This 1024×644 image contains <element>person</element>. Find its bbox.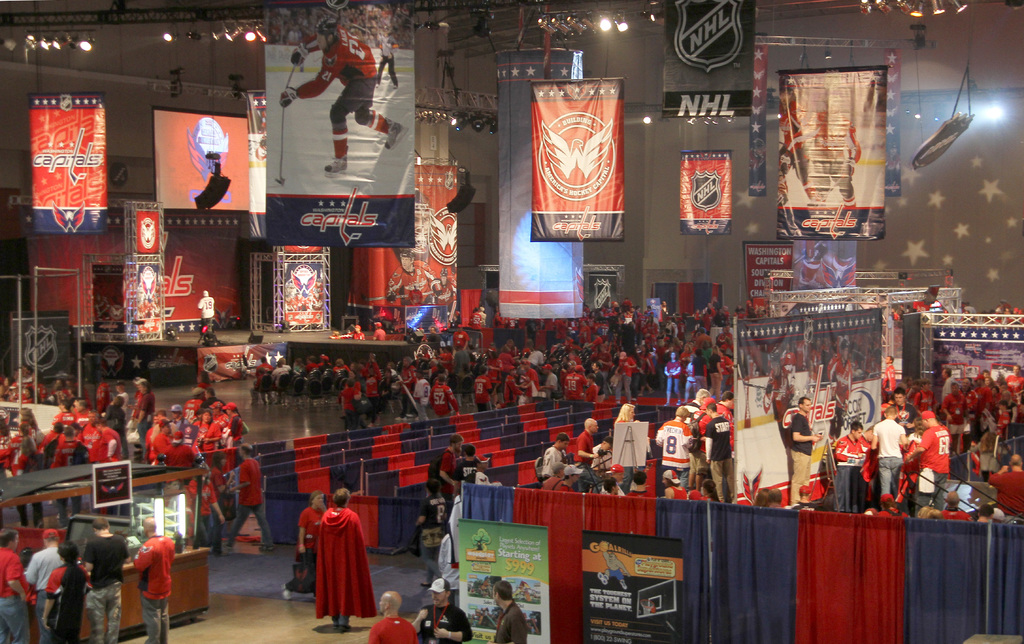
(410, 576, 472, 643).
